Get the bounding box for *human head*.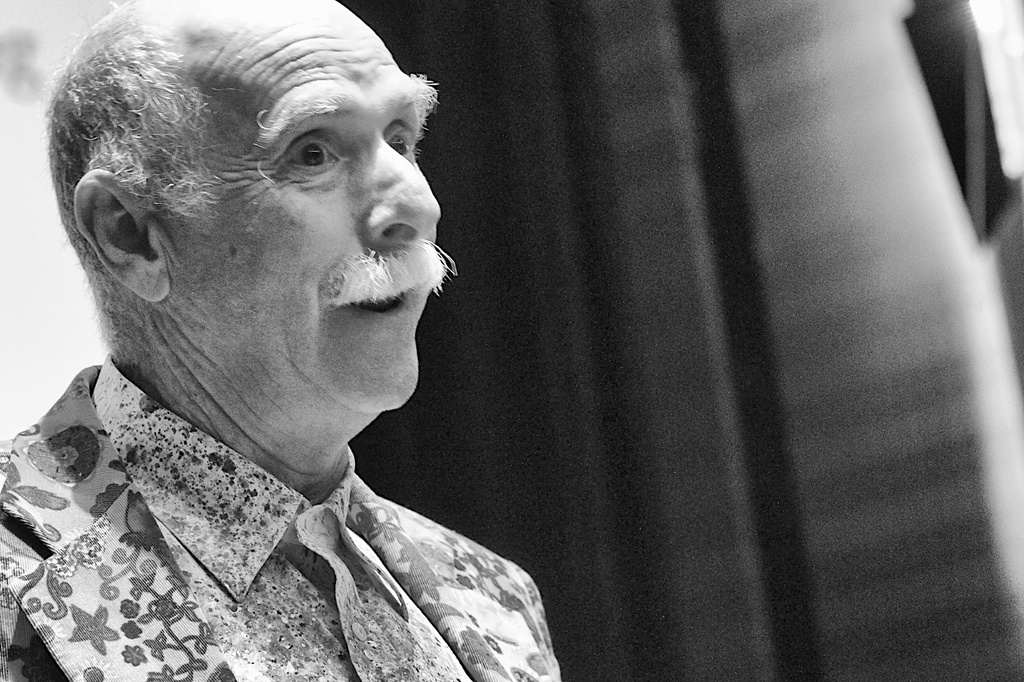
x1=73, y1=1, x2=425, y2=400.
